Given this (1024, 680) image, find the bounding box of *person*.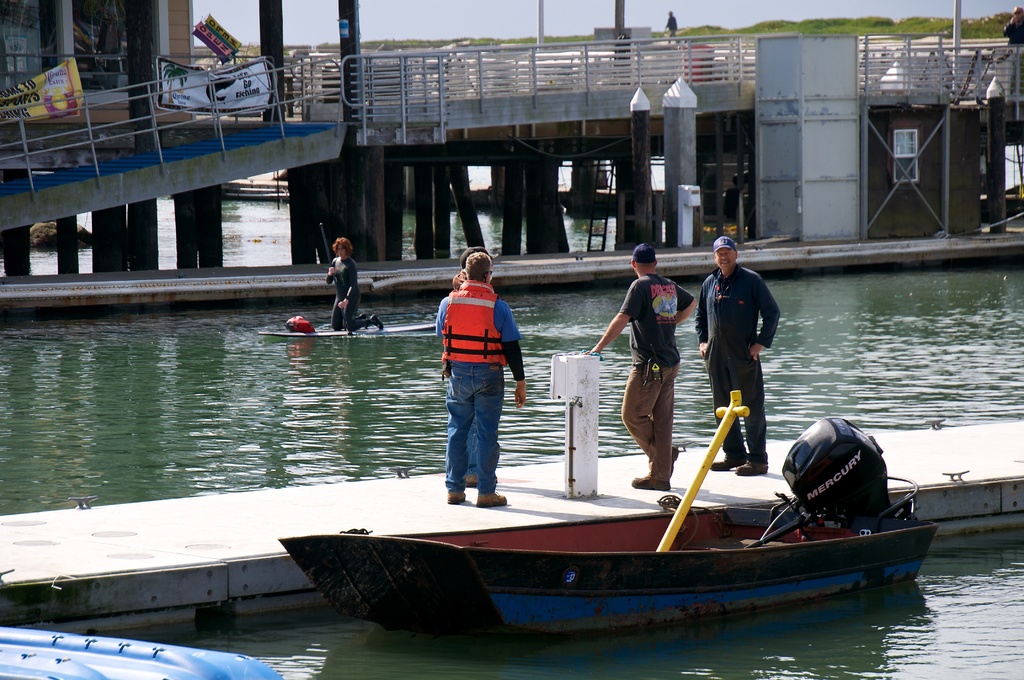
(x1=691, y1=230, x2=780, y2=470).
